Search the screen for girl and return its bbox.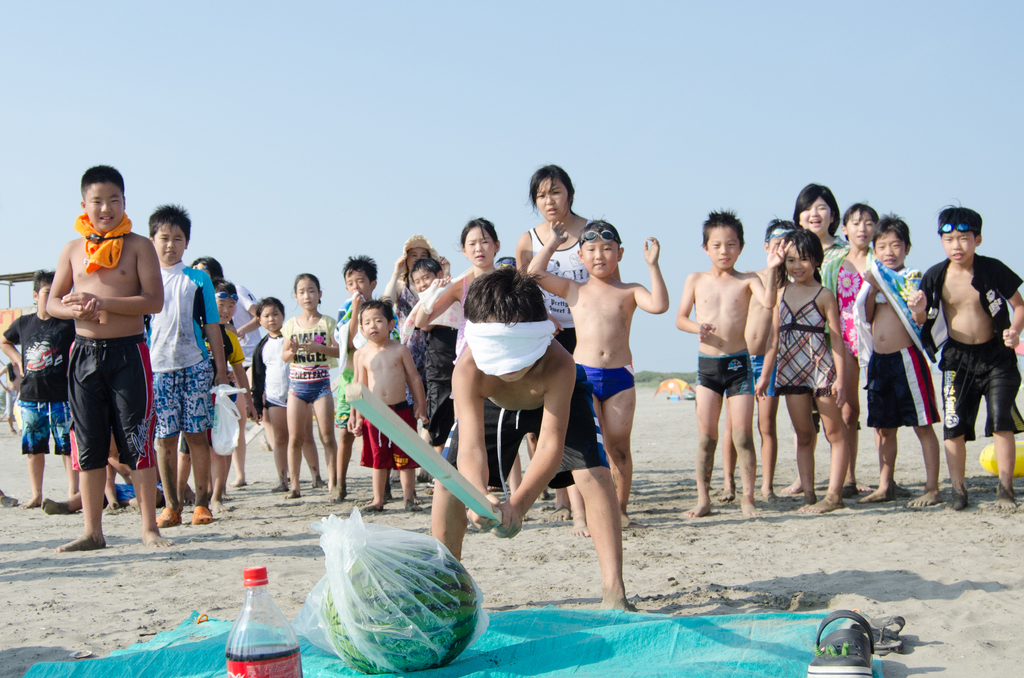
Found: crop(282, 270, 336, 498).
